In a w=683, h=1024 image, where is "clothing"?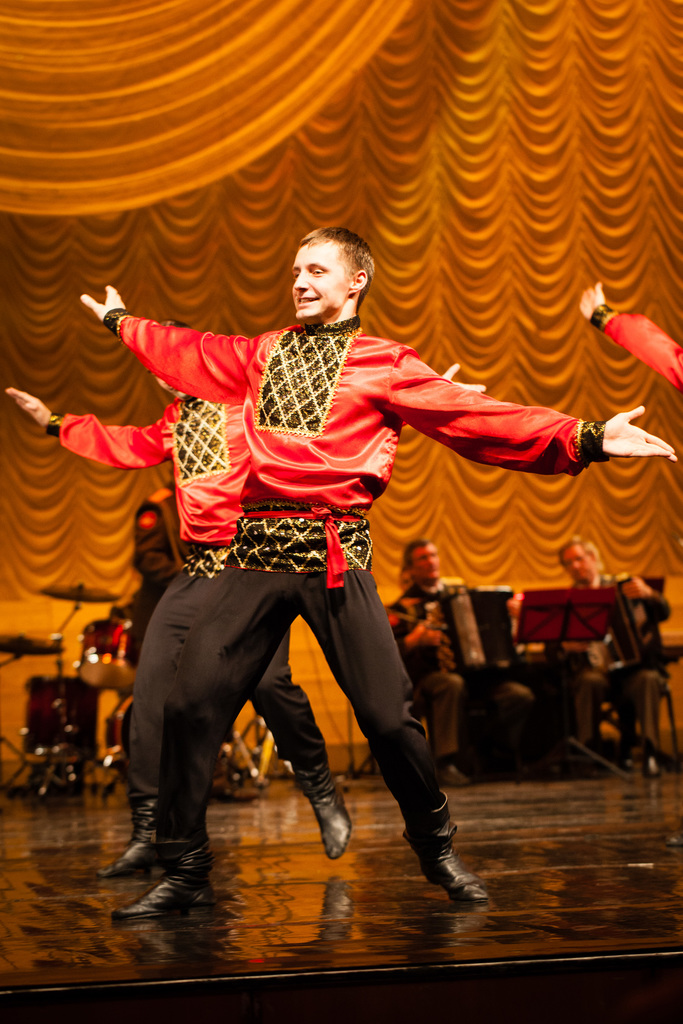
[x1=134, y1=307, x2=603, y2=838].
